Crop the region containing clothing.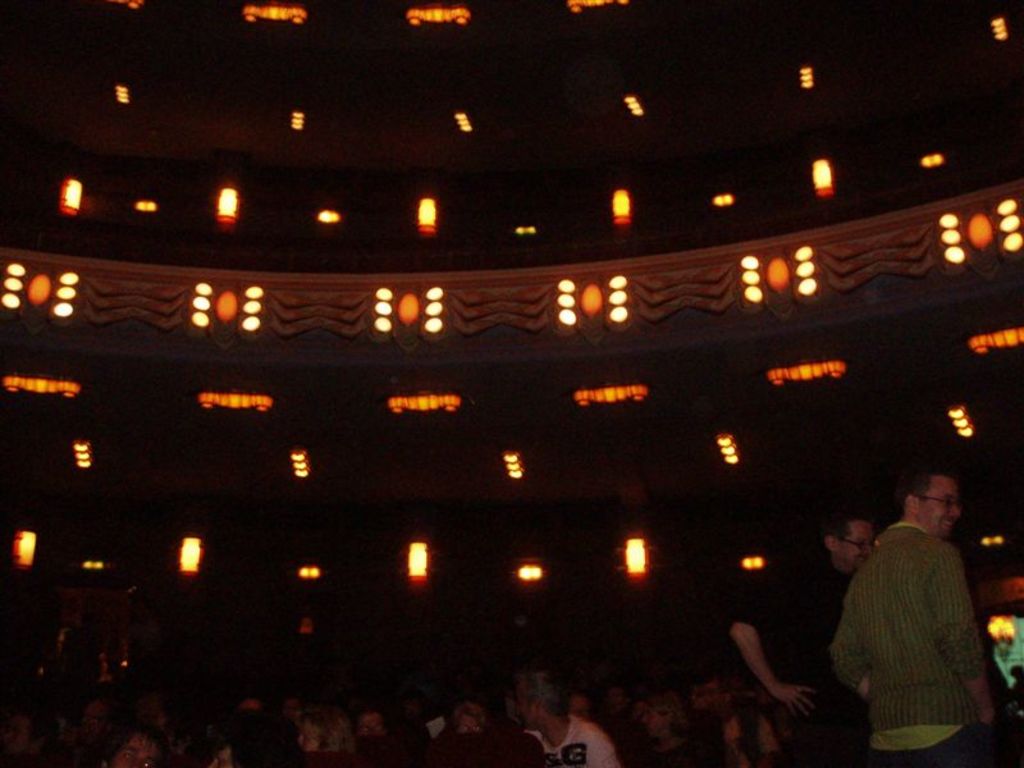
Crop region: [827, 494, 1005, 763].
